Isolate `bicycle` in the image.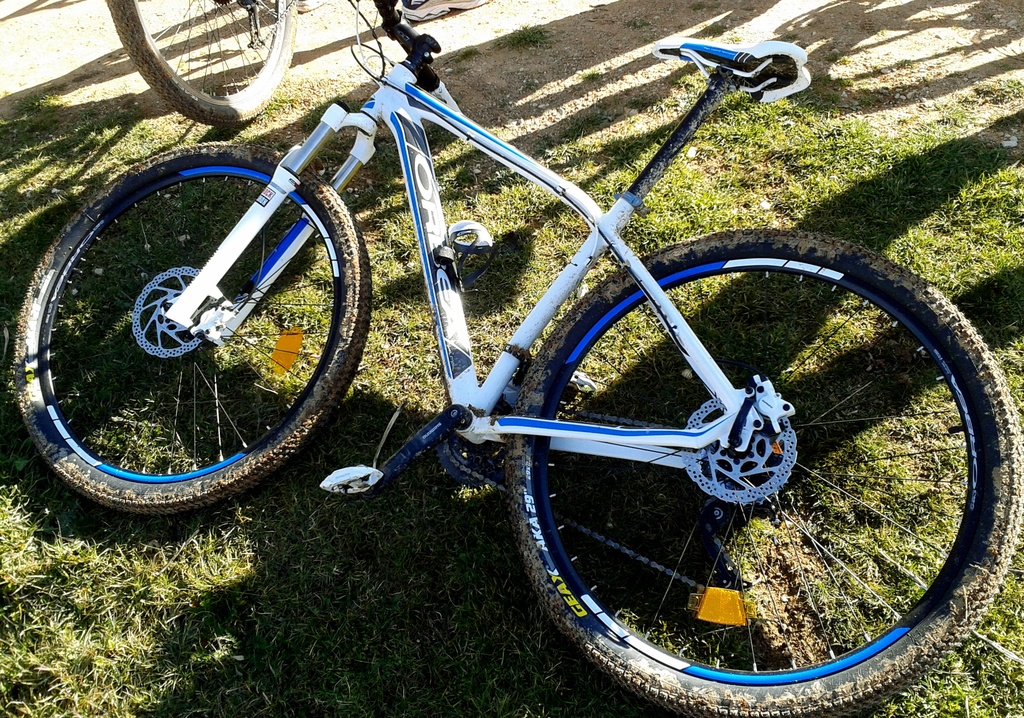
Isolated region: BBox(10, 0, 1023, 716).
